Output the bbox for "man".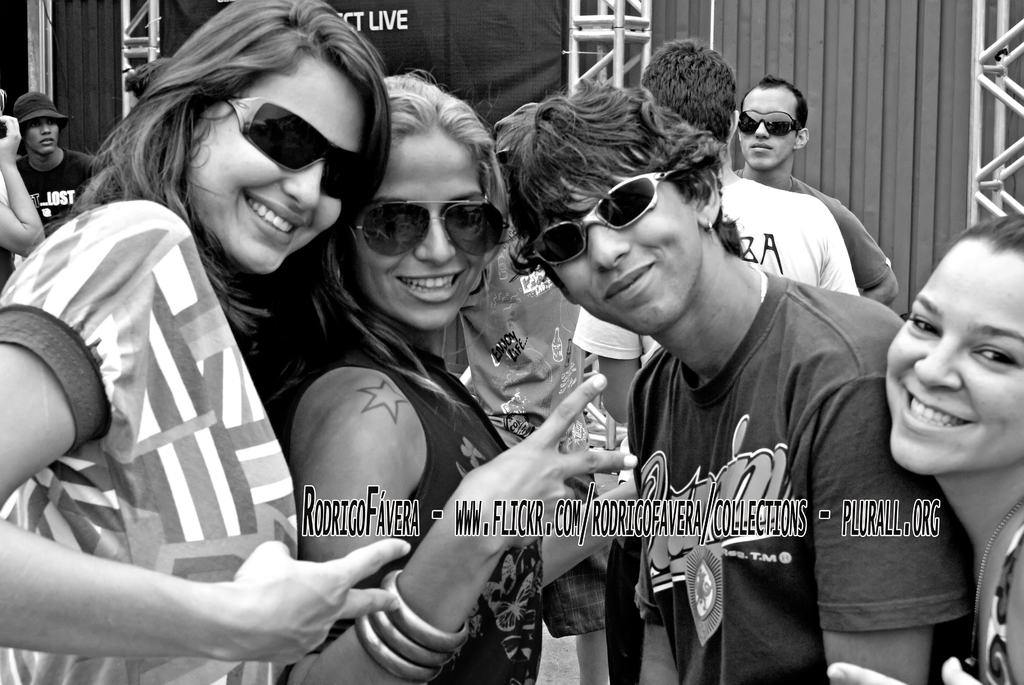
left=428, top=221, right=610, bottom=684.
